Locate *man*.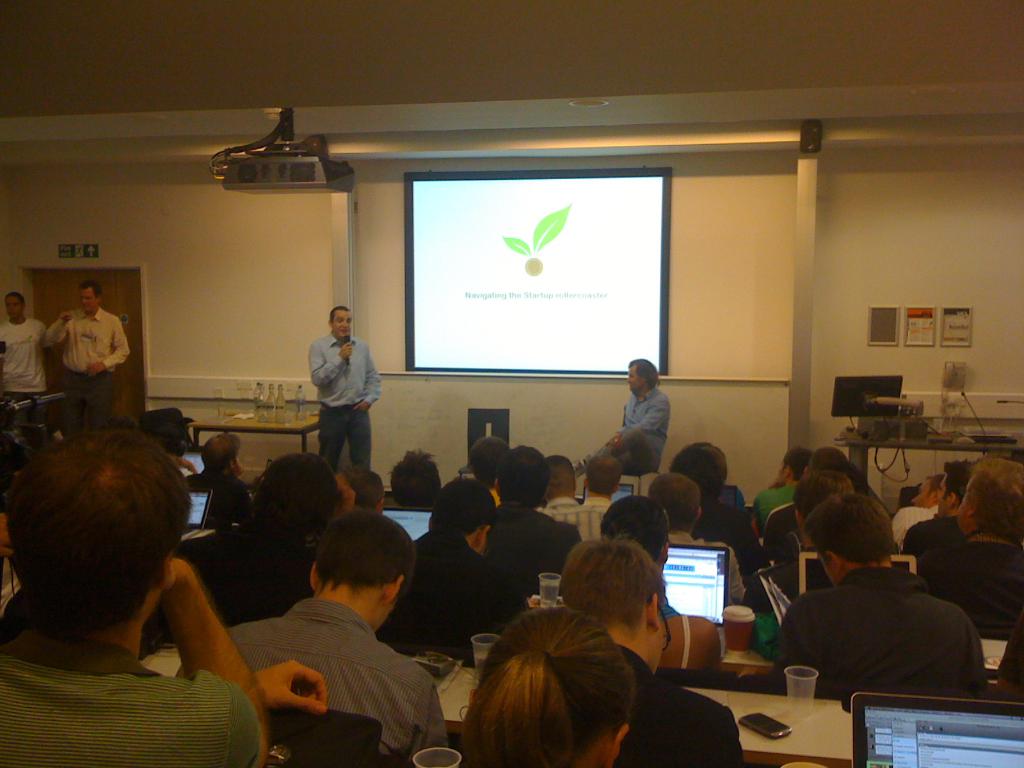
Bounding box: 554 533 748 767.
